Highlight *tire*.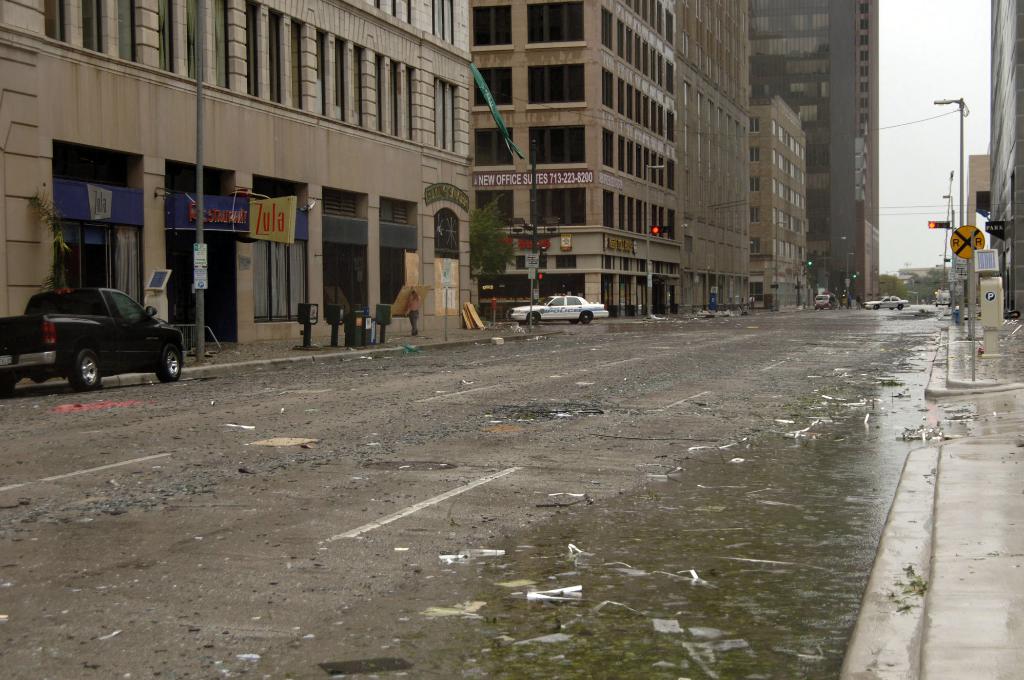
Highlighted region: {"left": 580, "top": 311, "right": 593, "bottom": 327}.
